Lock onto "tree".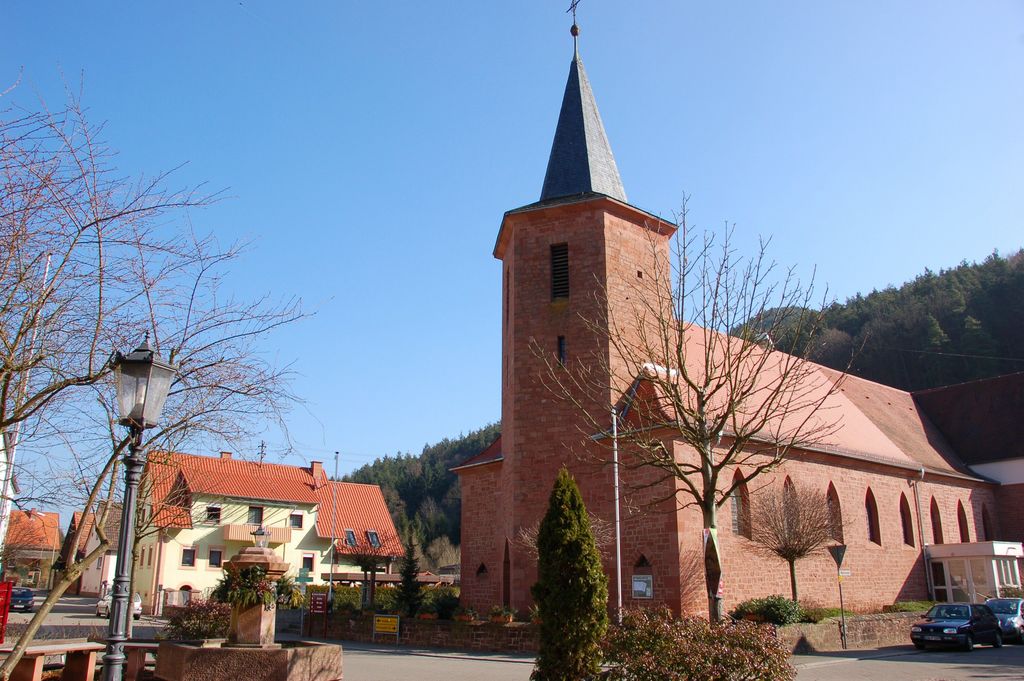
Locked: 0, 60, 335, 680.
